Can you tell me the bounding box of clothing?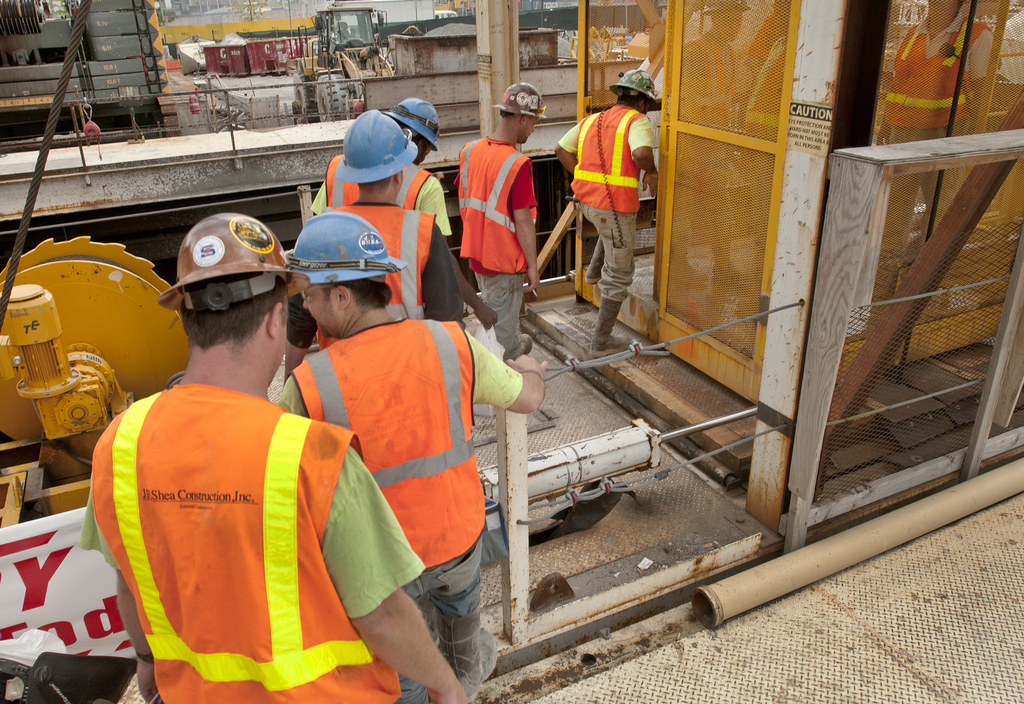
<bbox>552, 96, 667, 311</bbox>.
